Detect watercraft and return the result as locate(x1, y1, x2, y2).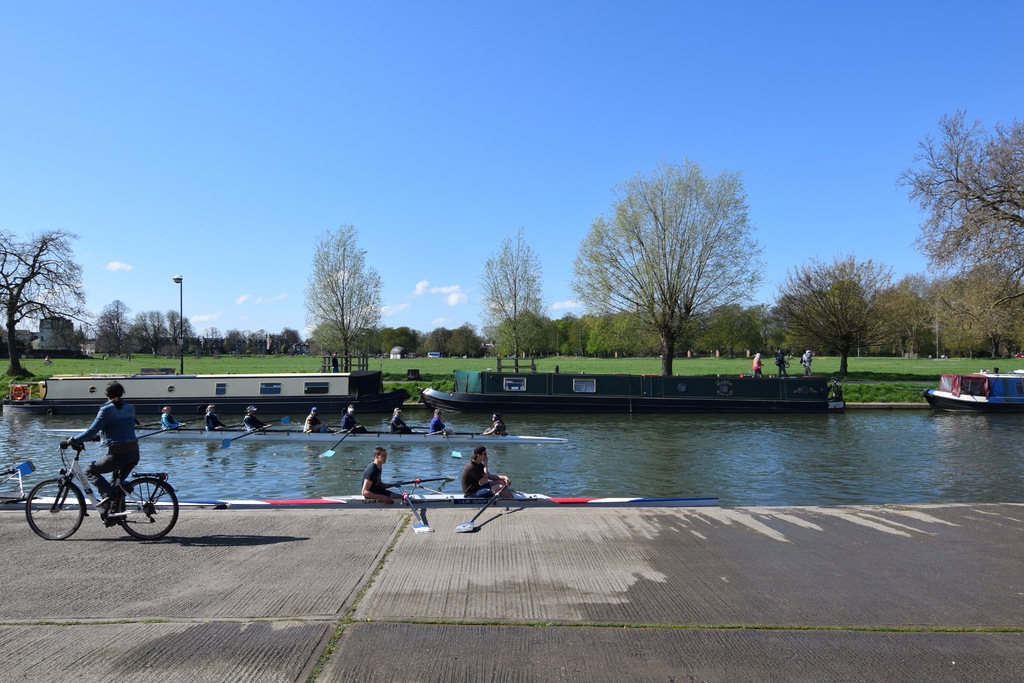
locate(23, 369, 422, 409).
